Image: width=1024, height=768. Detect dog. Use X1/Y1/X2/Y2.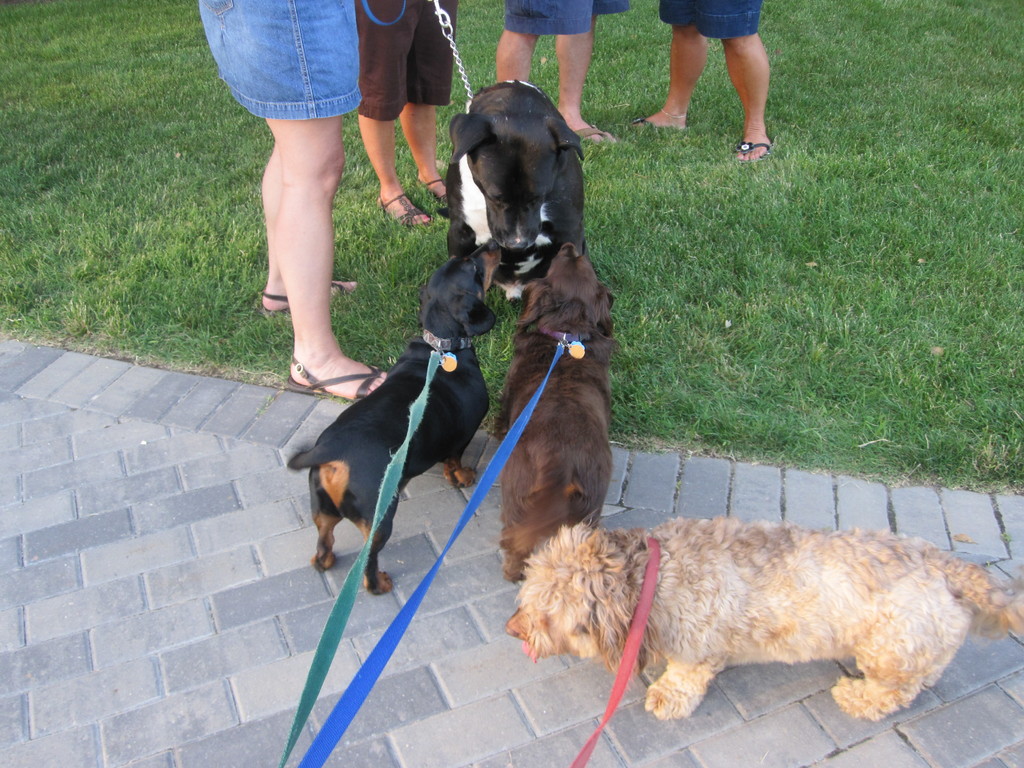
282/239/506/595.
